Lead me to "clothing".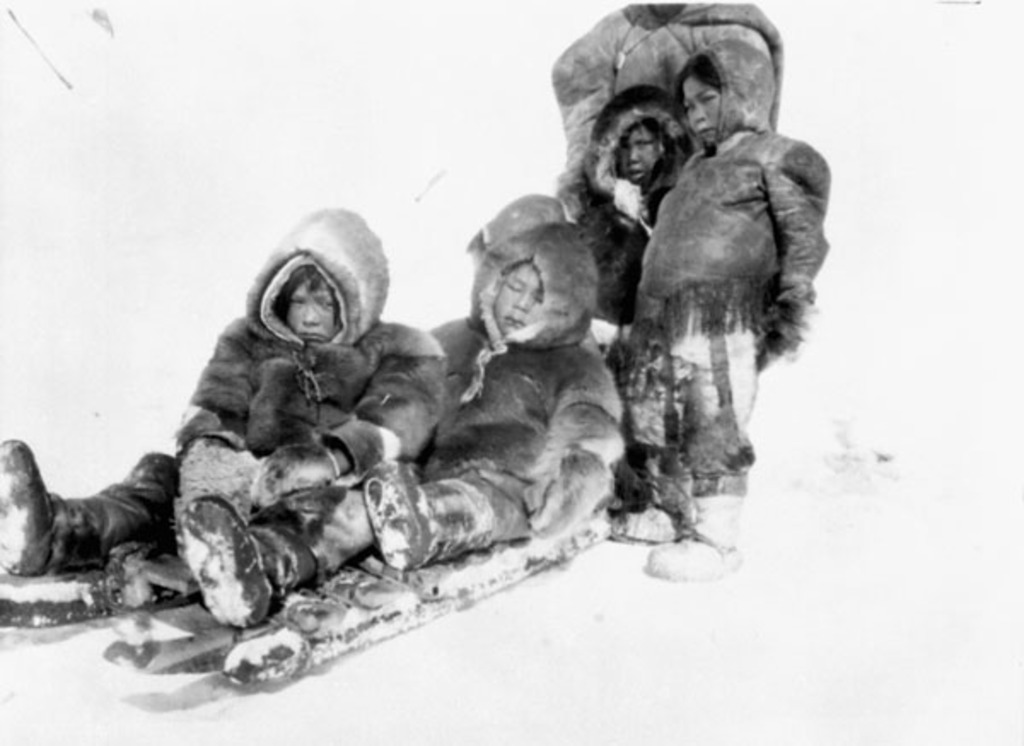
Lead to {"left": 229, "top": 193, "right": 614, "bottom": 611}.
